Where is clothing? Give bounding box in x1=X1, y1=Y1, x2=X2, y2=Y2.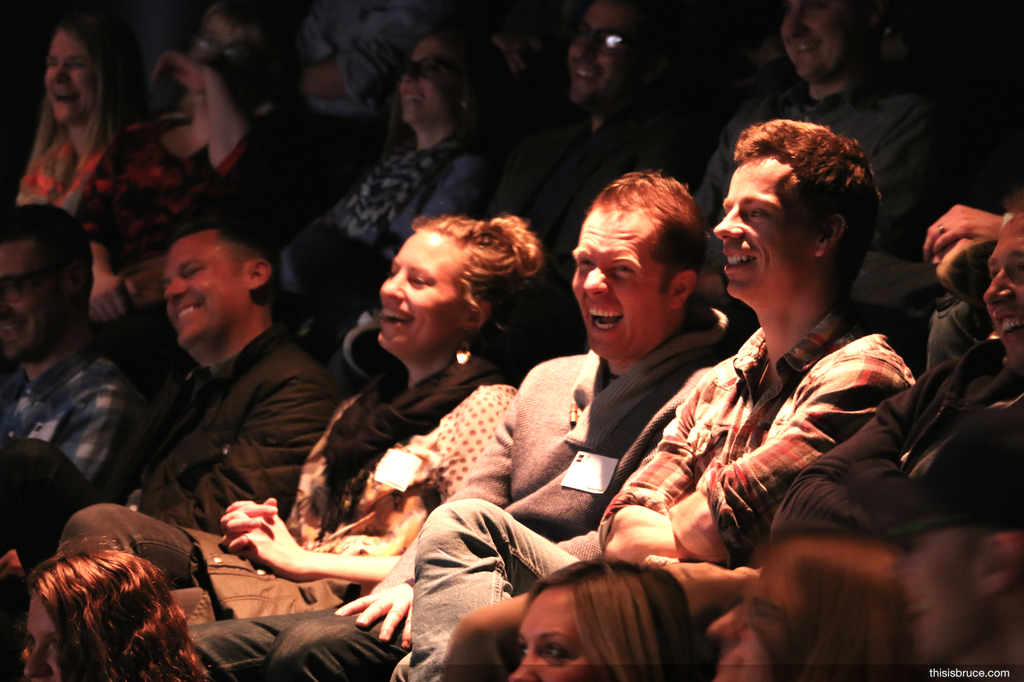
x1=303, y1=143, x2=464, y2=305.
